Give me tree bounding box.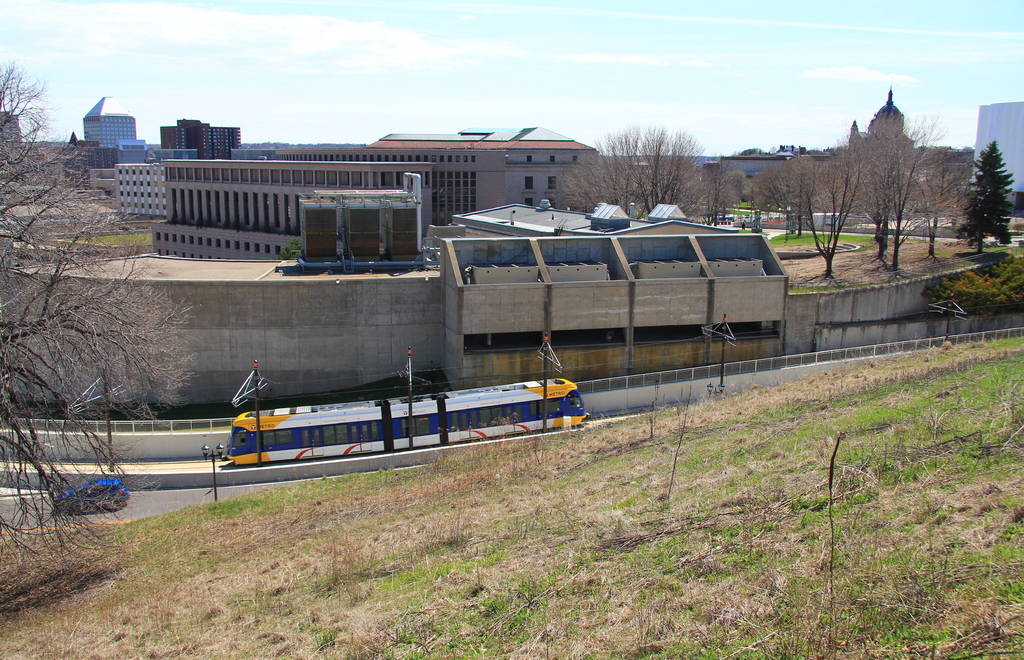
box=[862, 109, 950, 270].
